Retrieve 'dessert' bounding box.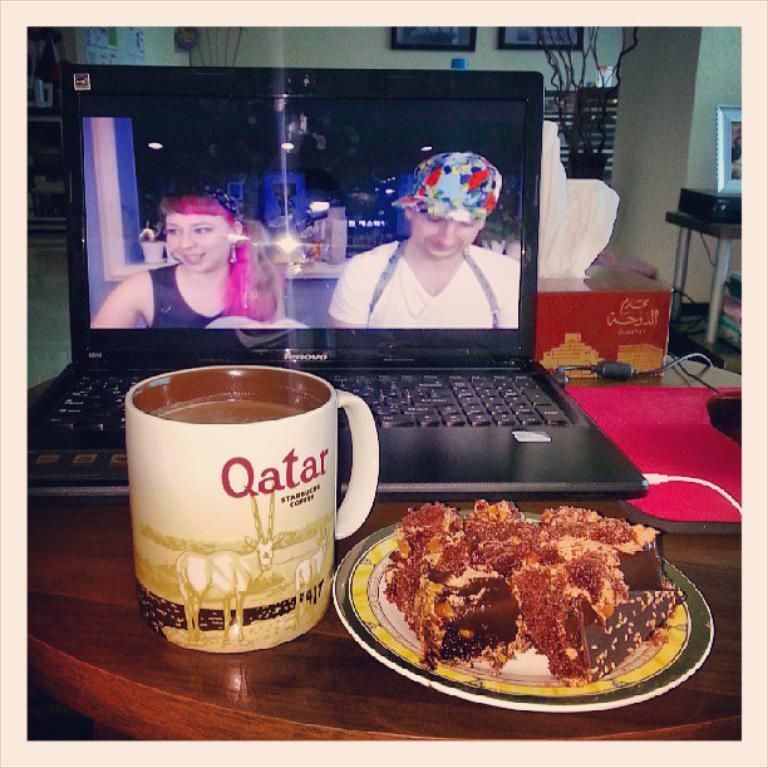
Bounding box: bbox=(365, 511, 694, 701).
